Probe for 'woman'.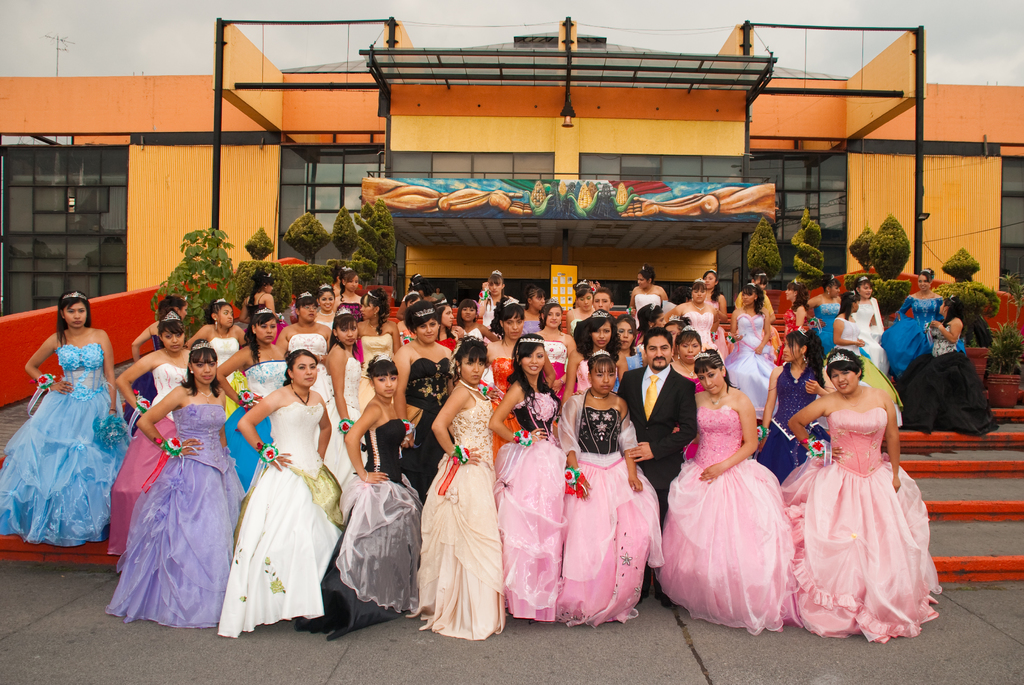
Probe result: BBox(225, 349, 336, 640).
